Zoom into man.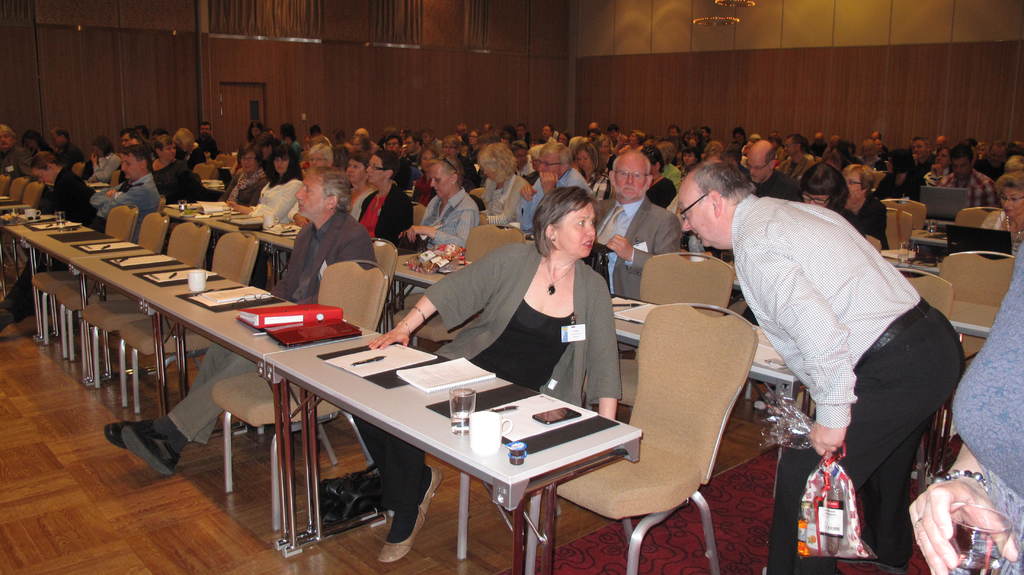
Zoom target: (x1=49, y1=120, x2=90, y2=176).
